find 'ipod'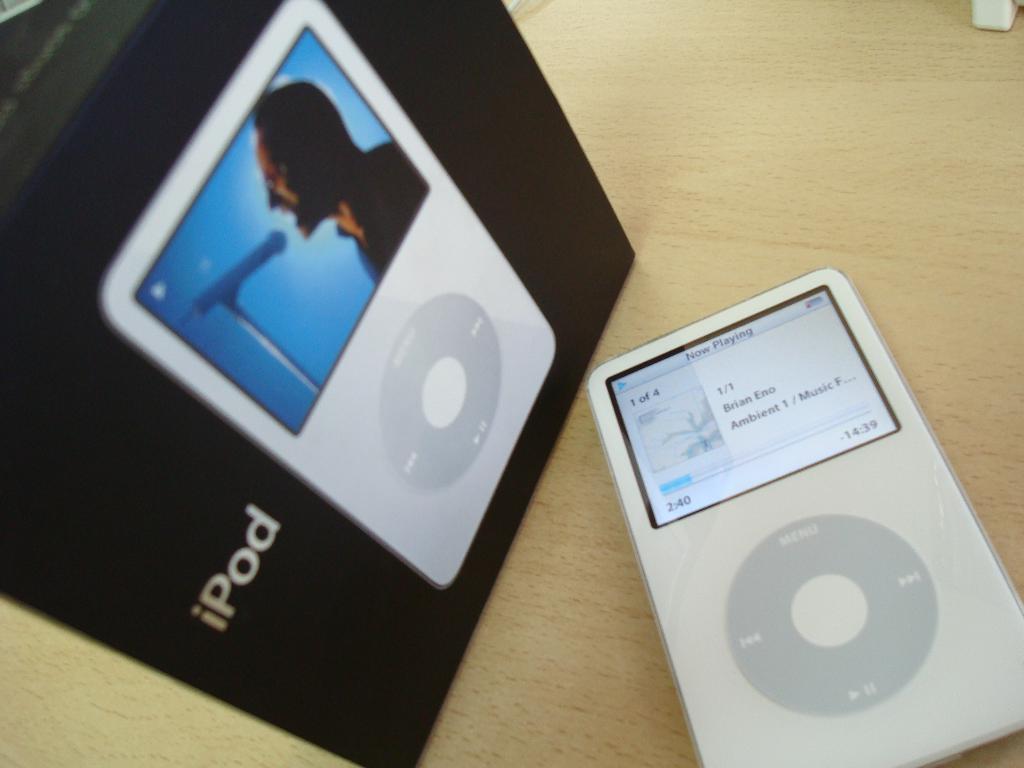
(x1=586, y1=264, x2=1023, y2=767)
